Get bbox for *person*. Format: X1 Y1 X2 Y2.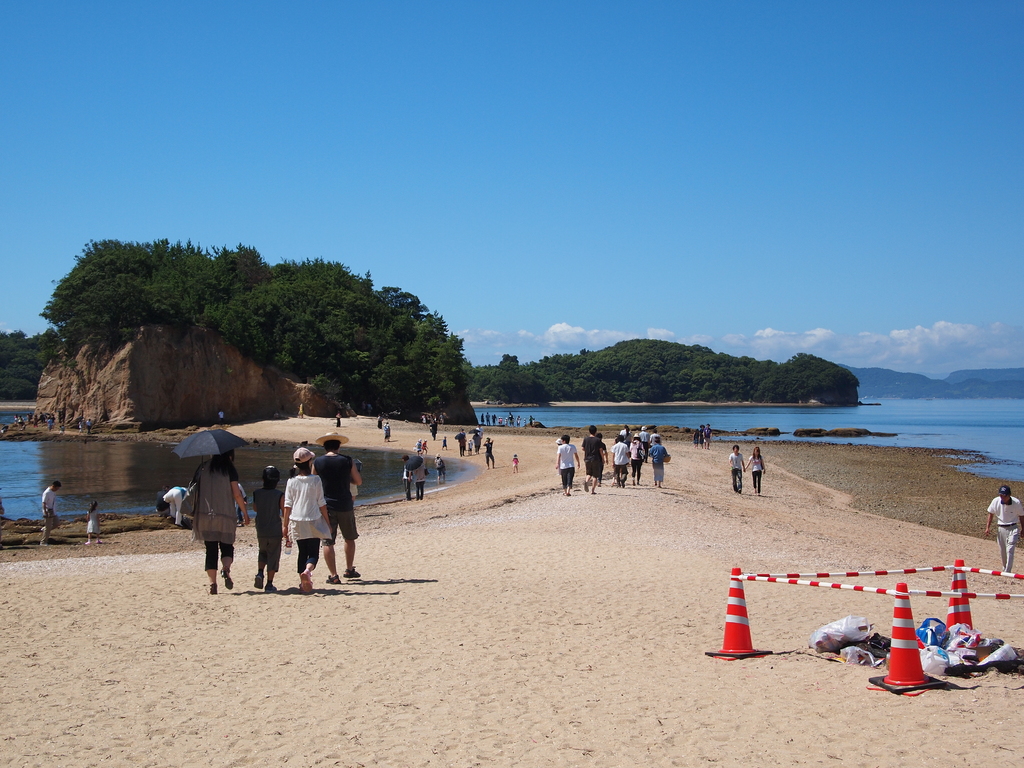
512 456 518 474.
